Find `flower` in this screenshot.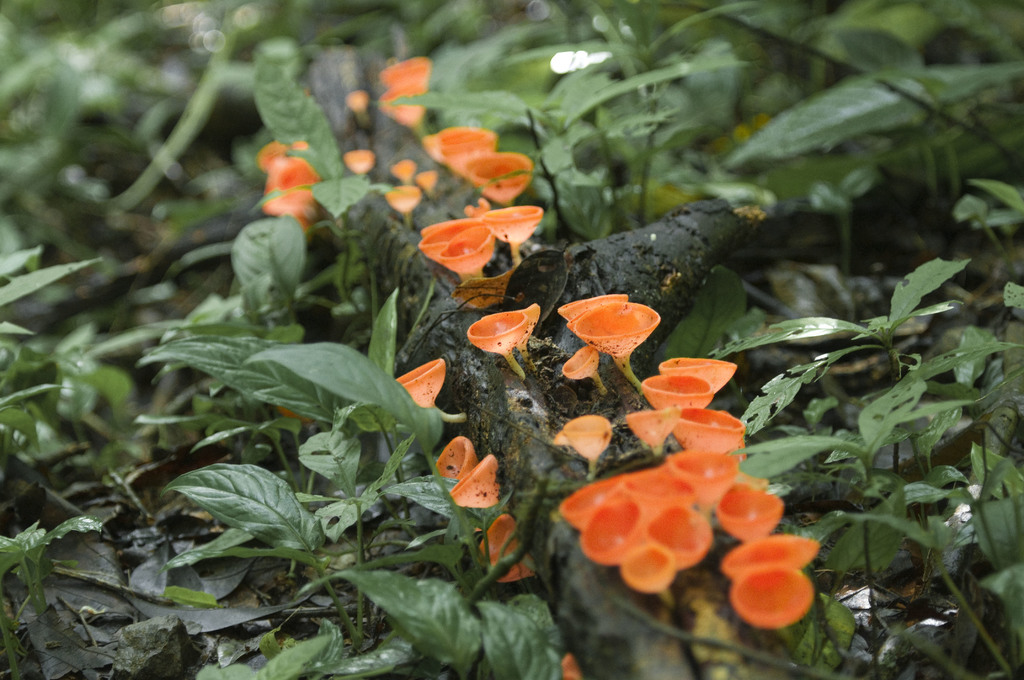
The bounding box for `flower` is box=[340, 147, 378, 179].
